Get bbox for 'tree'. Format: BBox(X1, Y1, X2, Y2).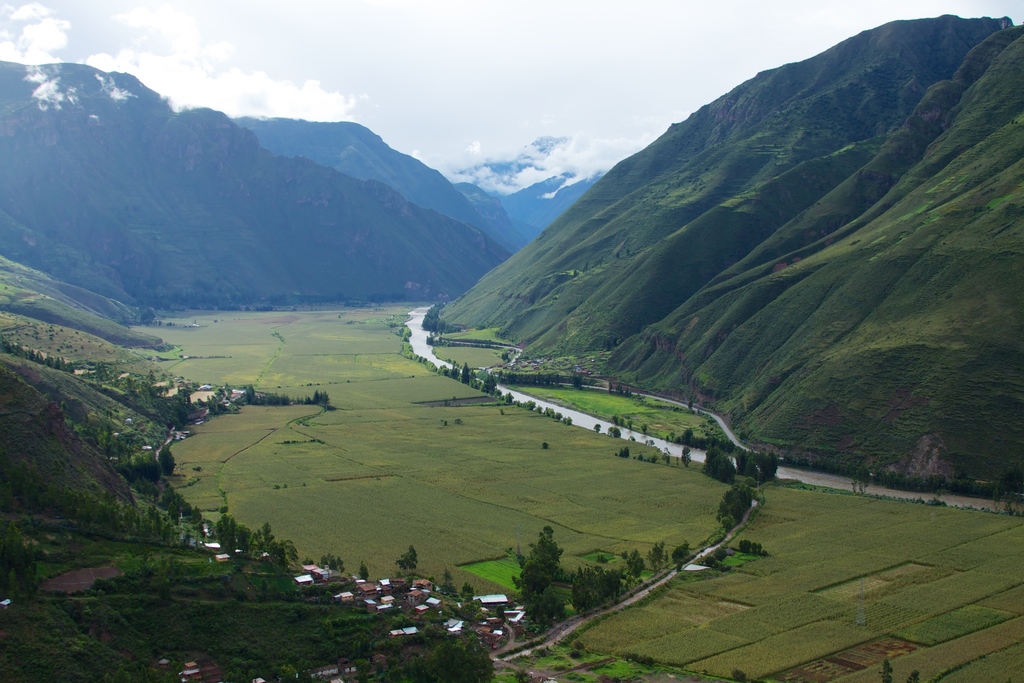
BBox(735, 443, 775, 479).
